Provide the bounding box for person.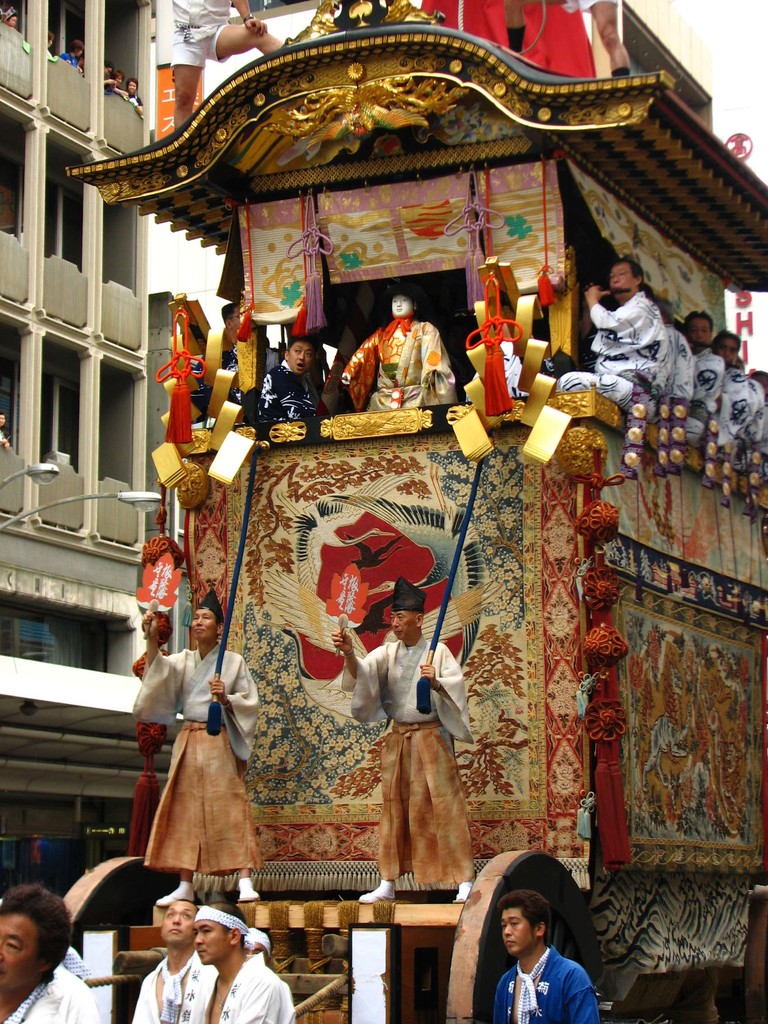
bbox=(187, 895, 292, 1023).
